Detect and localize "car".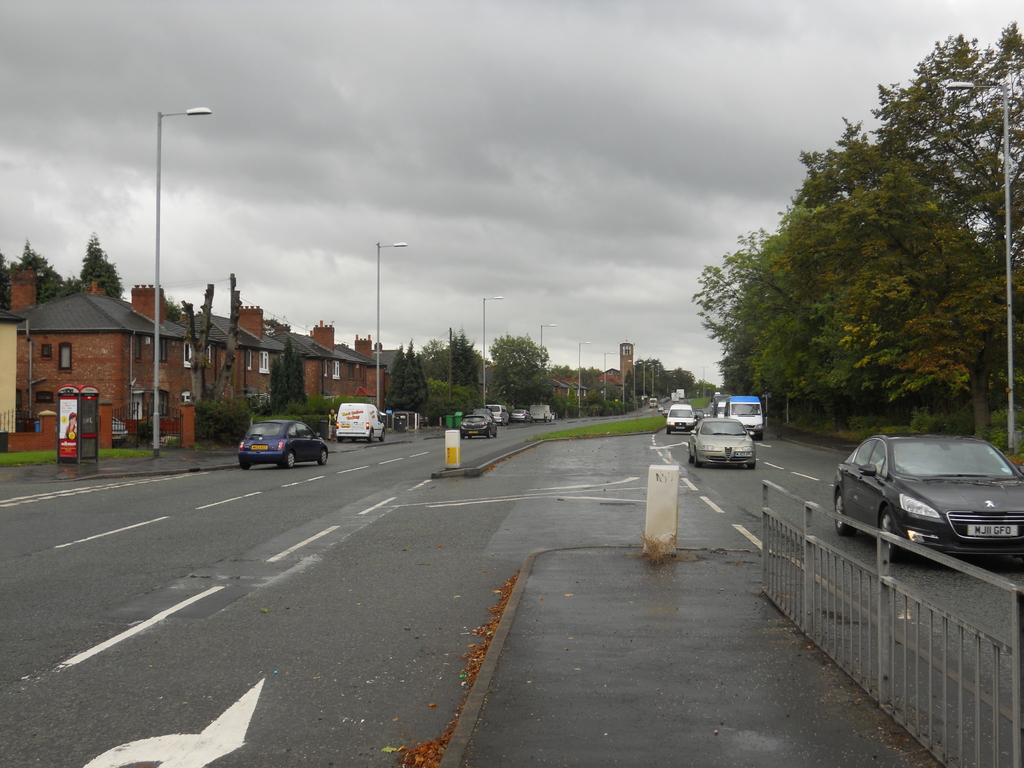
Localized at 835 429 1021 577.
